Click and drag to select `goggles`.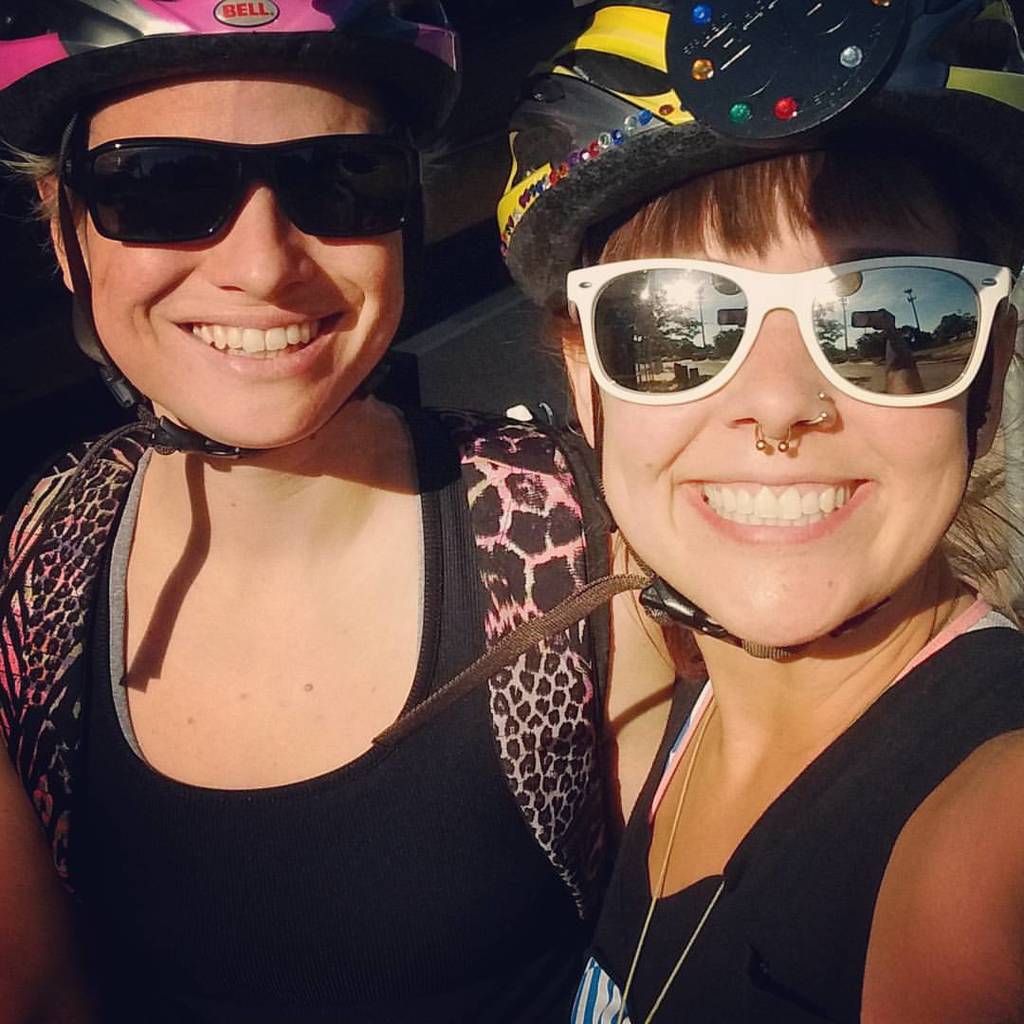
Selection: BBox(566, 253, 1014, 410).
